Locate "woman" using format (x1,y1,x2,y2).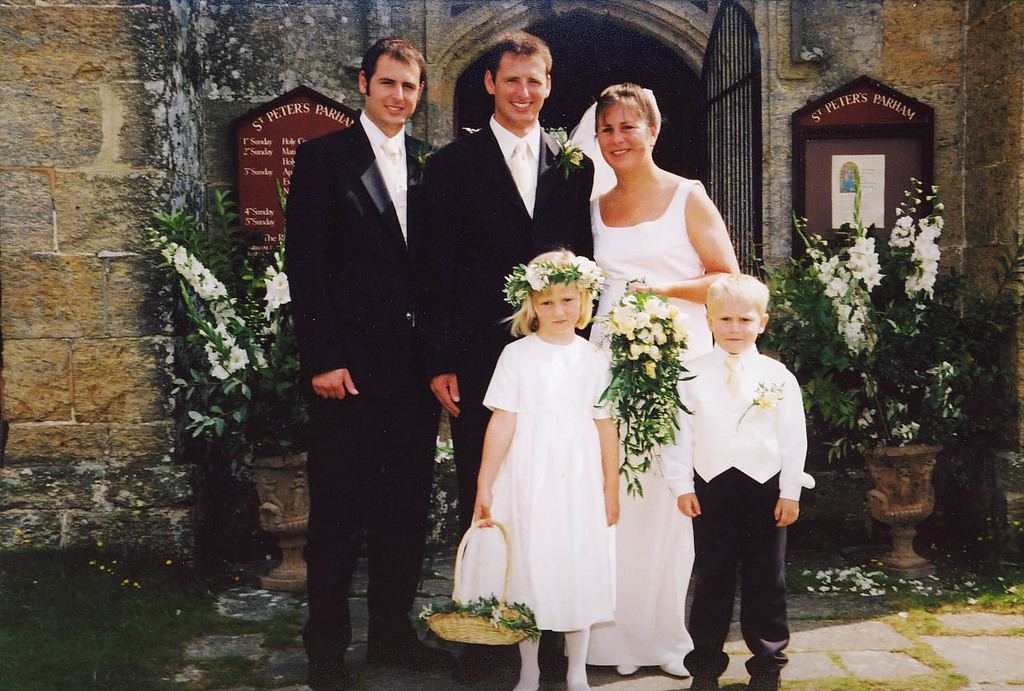
(572,84,754,547).
